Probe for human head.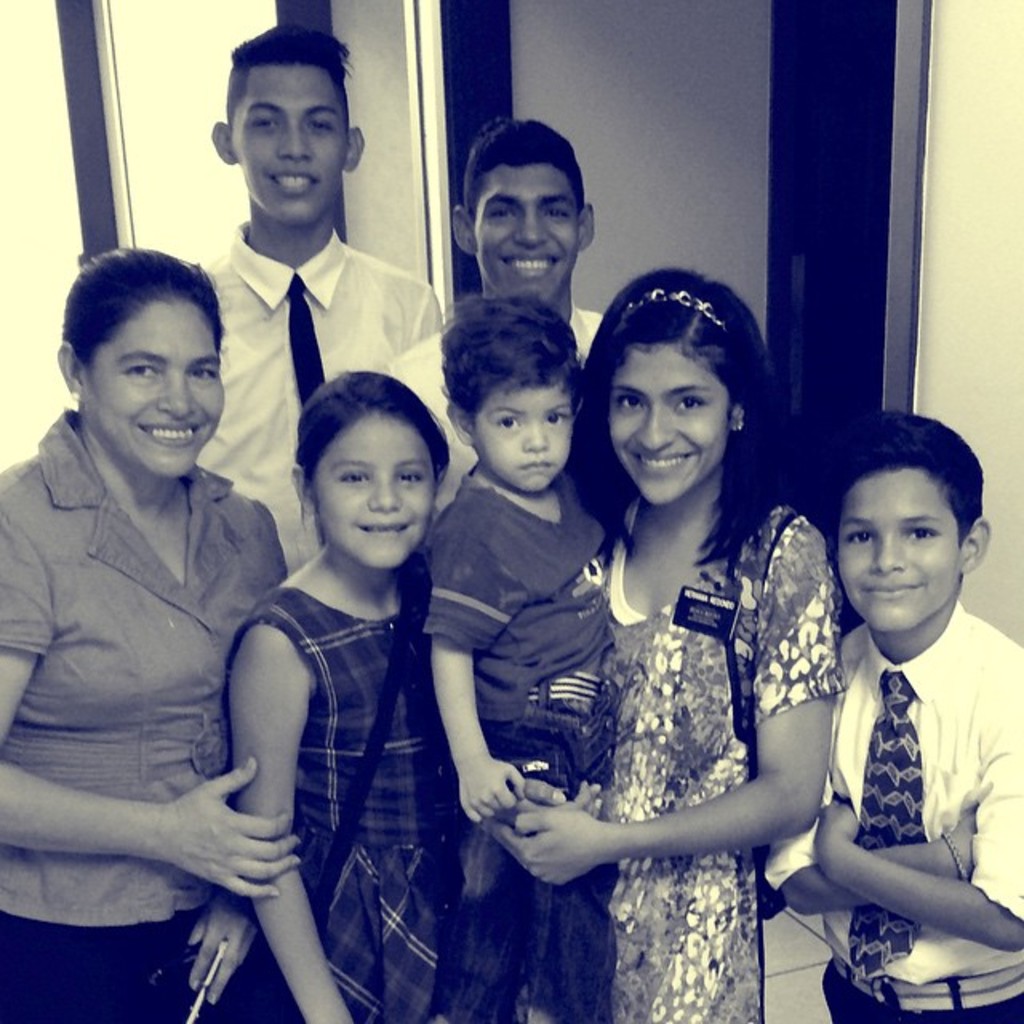
Probe result: Rect(211, 22, 366, 226).
